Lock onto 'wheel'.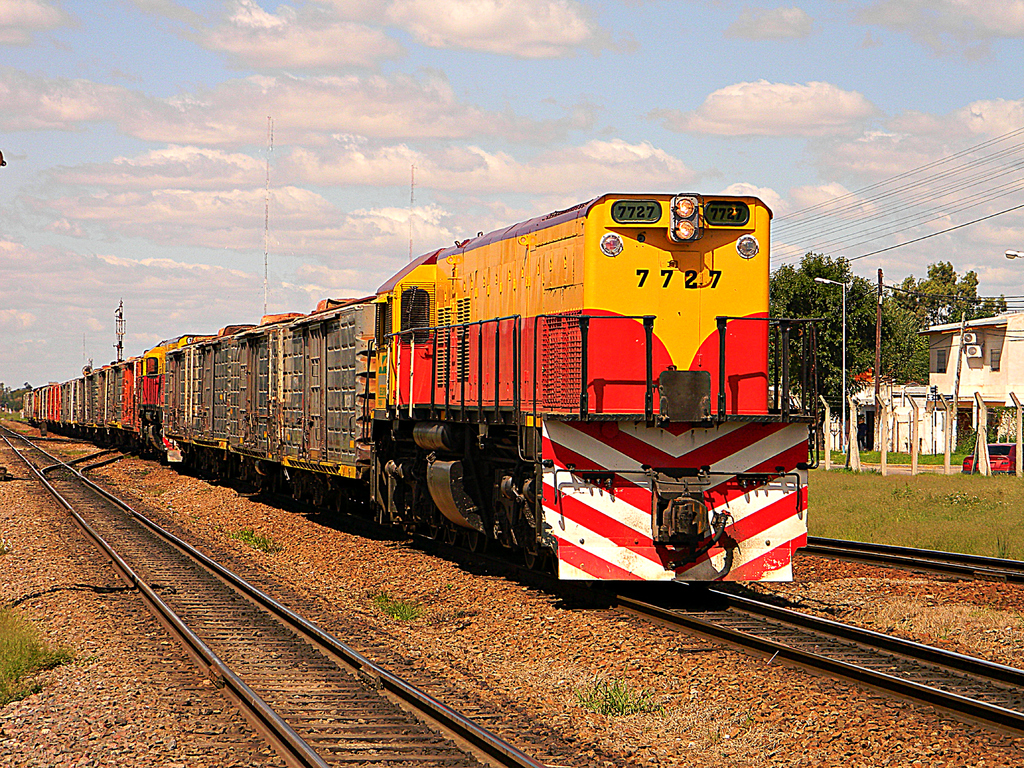
Locked: 441:518:458:547.
